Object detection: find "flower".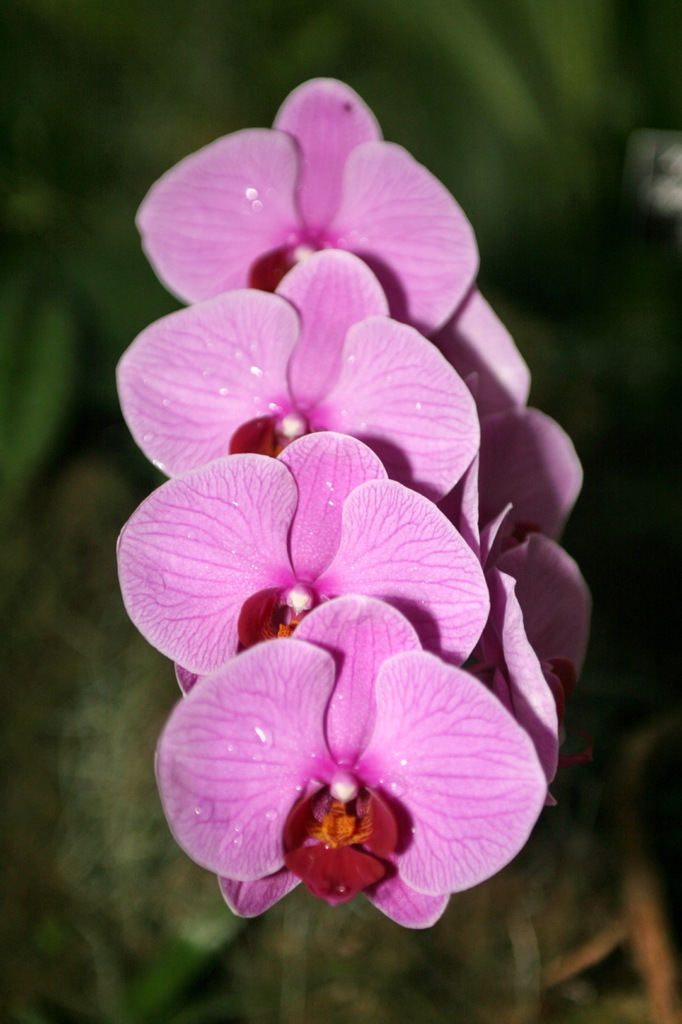
109/117/596/953.
